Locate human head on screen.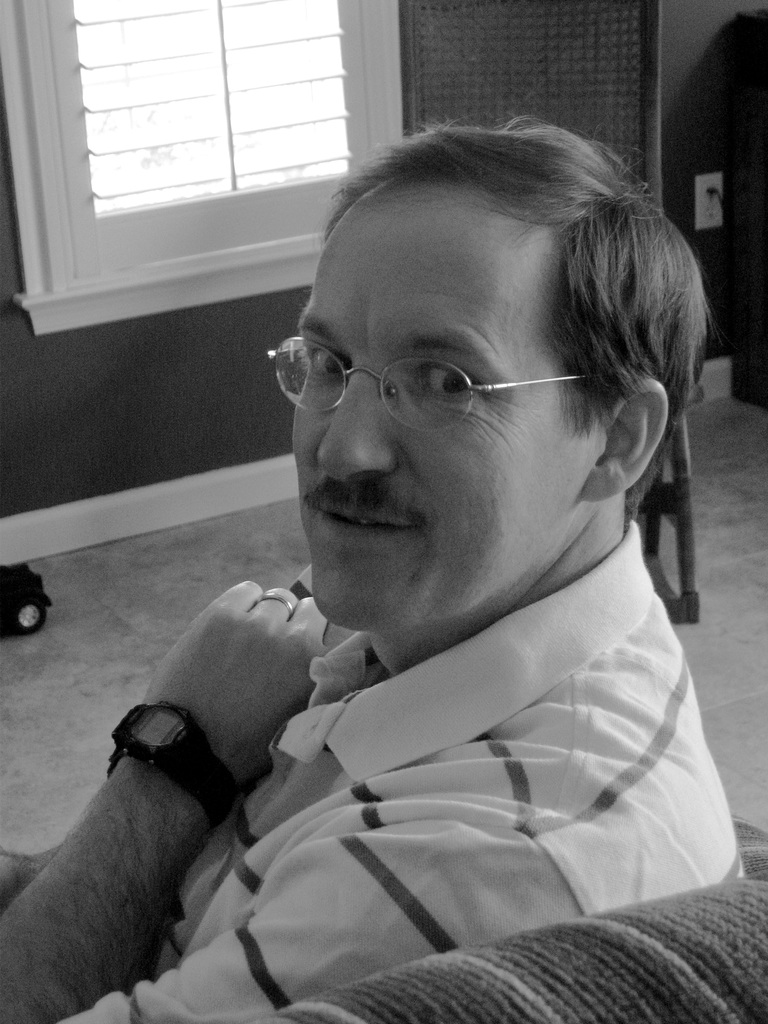
On screen at 303, 134, 673, 575.
